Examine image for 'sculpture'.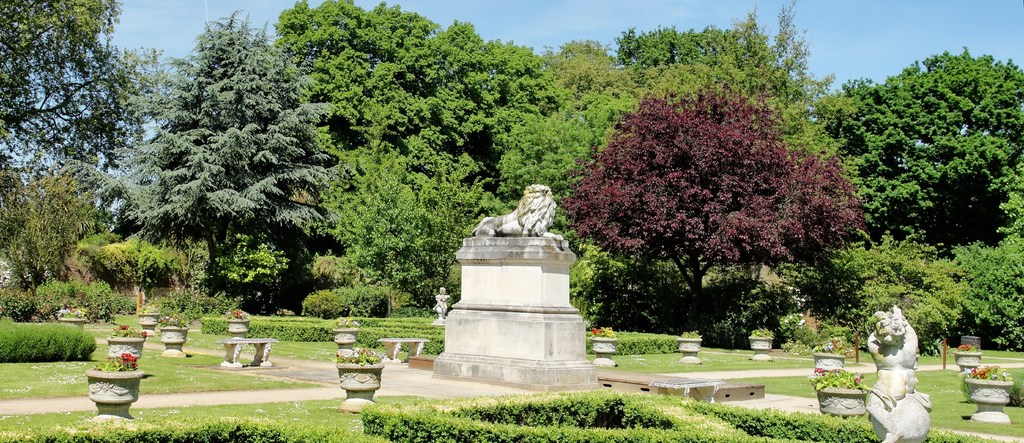
Examination result: left=860, top=307, right=934, bottom=442.
